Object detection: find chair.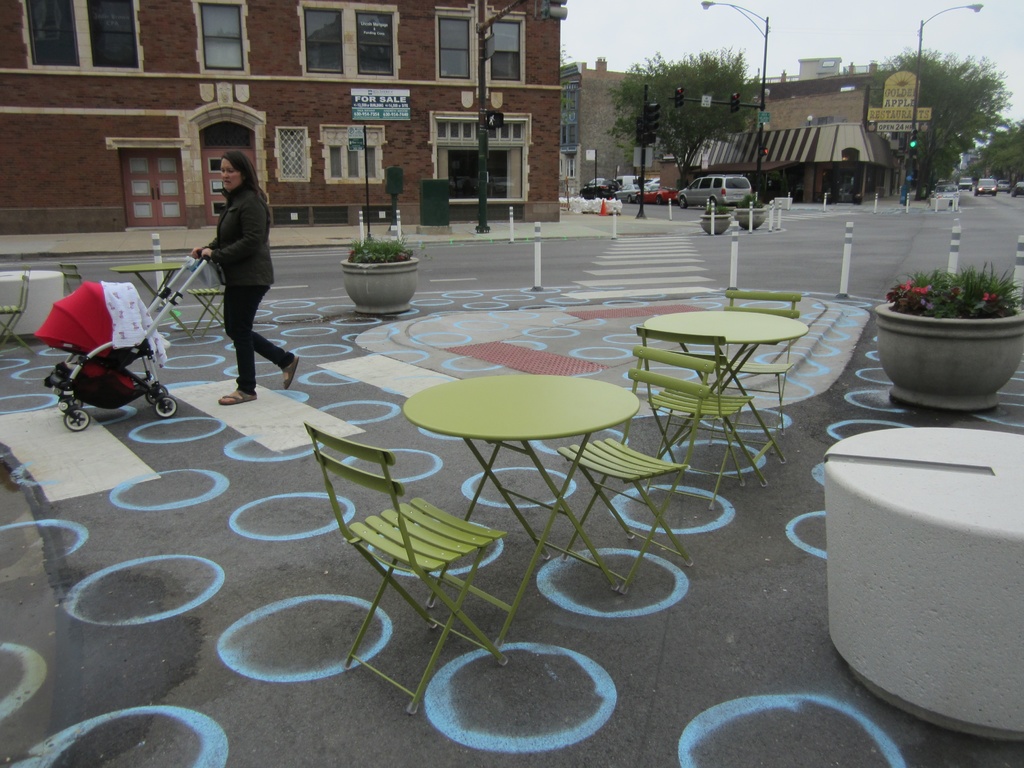
left=320, top=447, right=513, bottom=659.
